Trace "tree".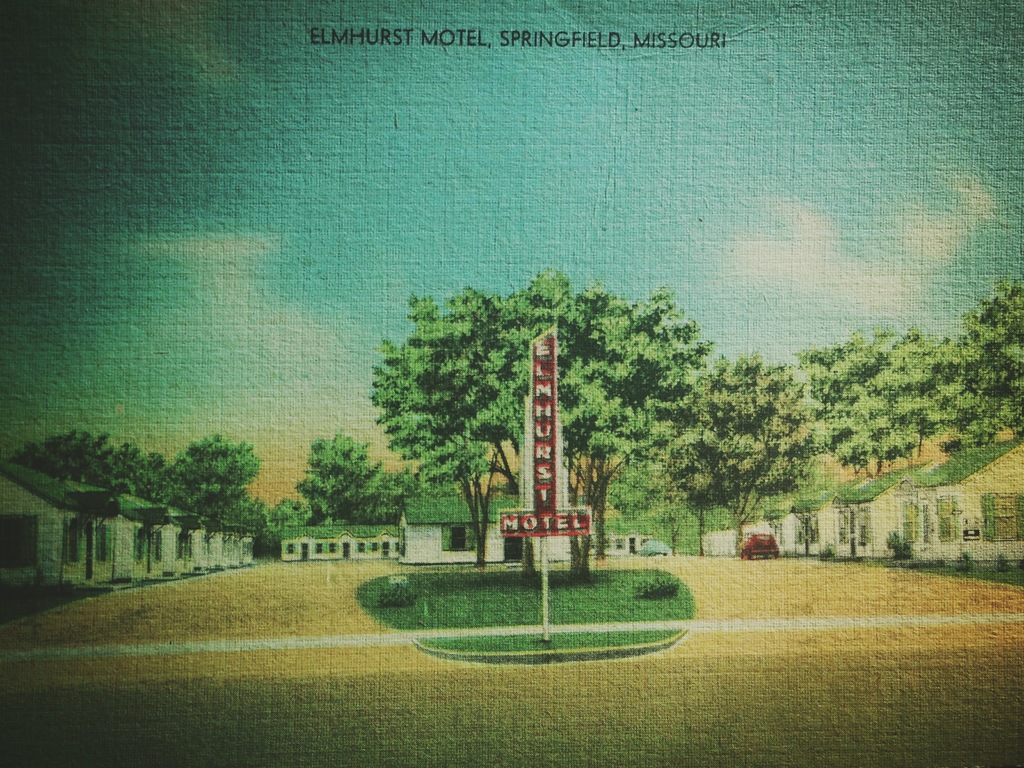
Traced to rect(378, 278, 518, 575).
